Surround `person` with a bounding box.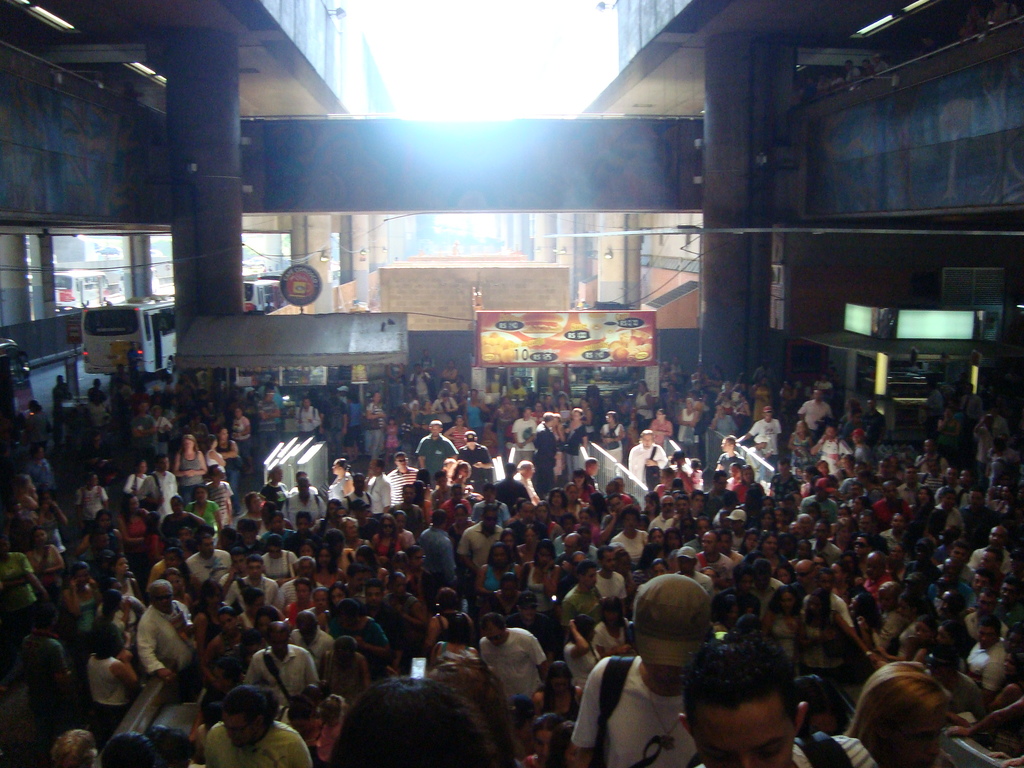
(left=61, top=554, right=120, bottom=632).
